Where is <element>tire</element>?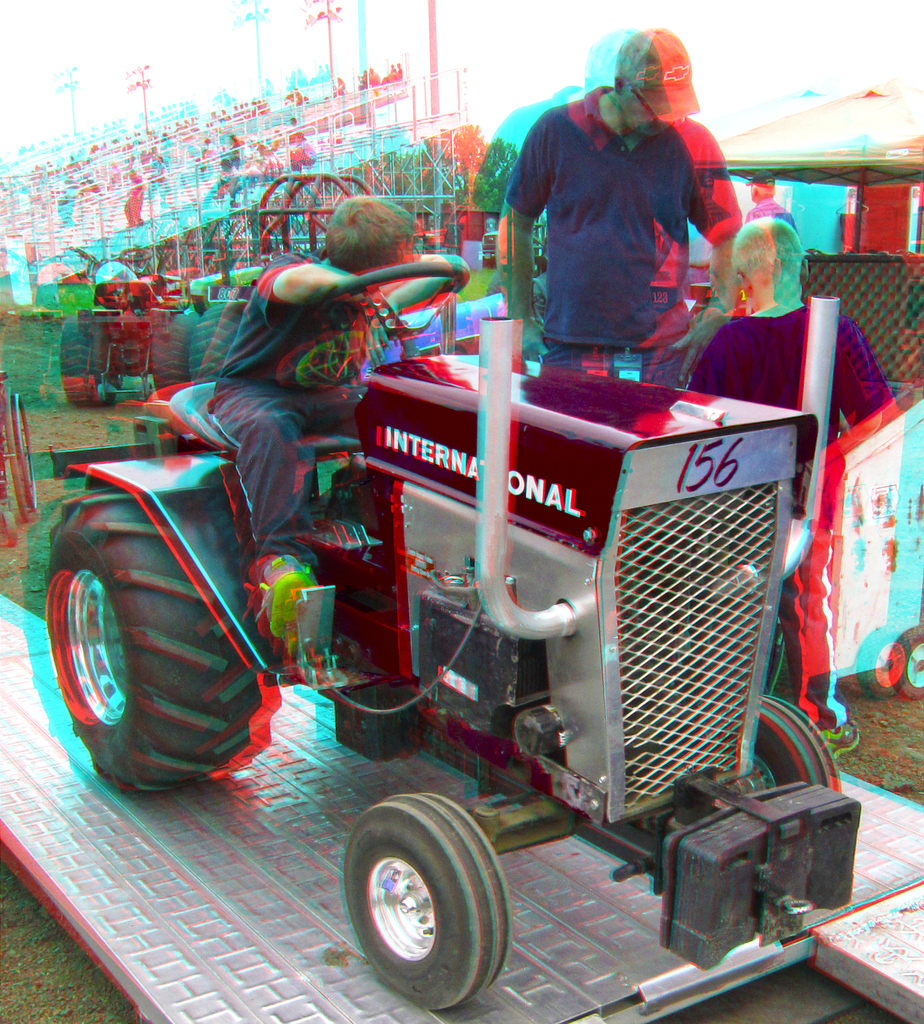
region(341, 795, 525, 1013).
